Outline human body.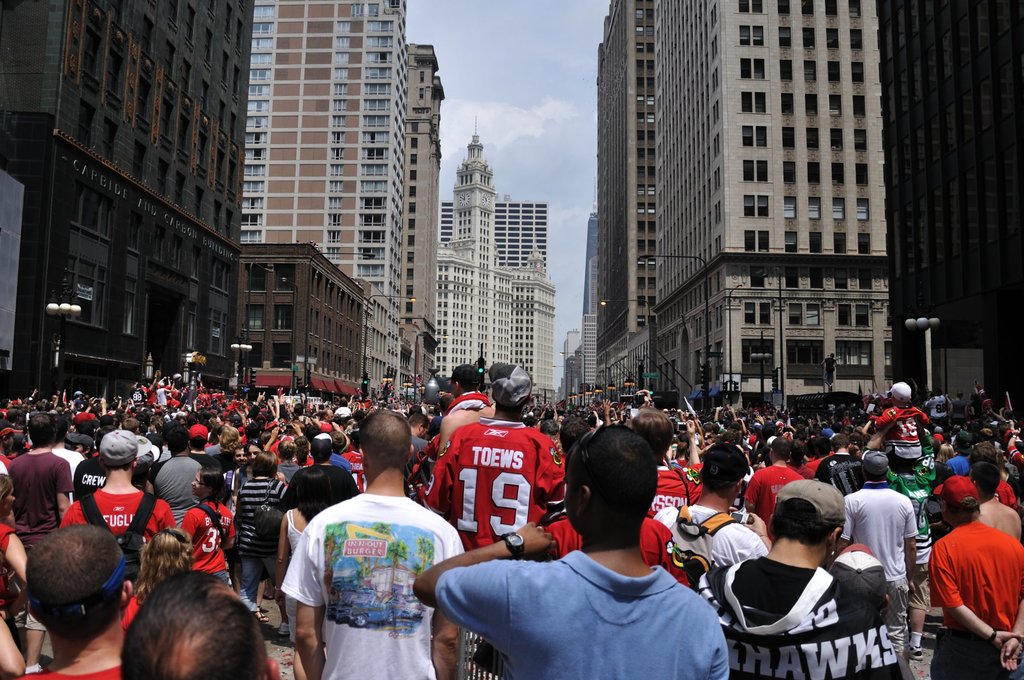
Outline: locate(278, 439, 356, 505).
